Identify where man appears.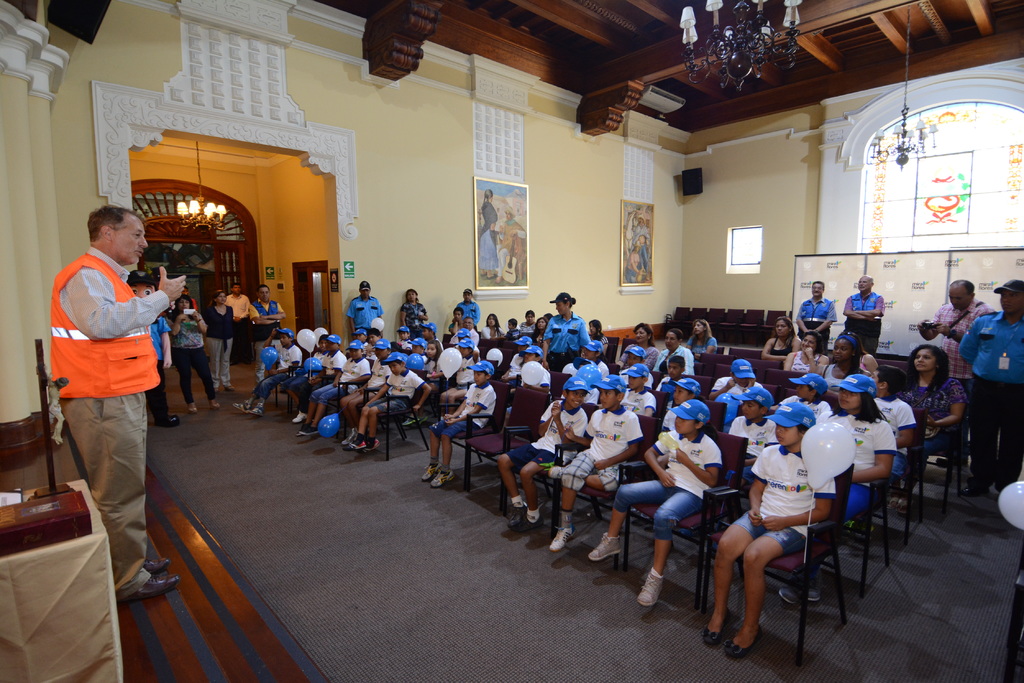
Appears at detection(795, 281, 833, 357).
